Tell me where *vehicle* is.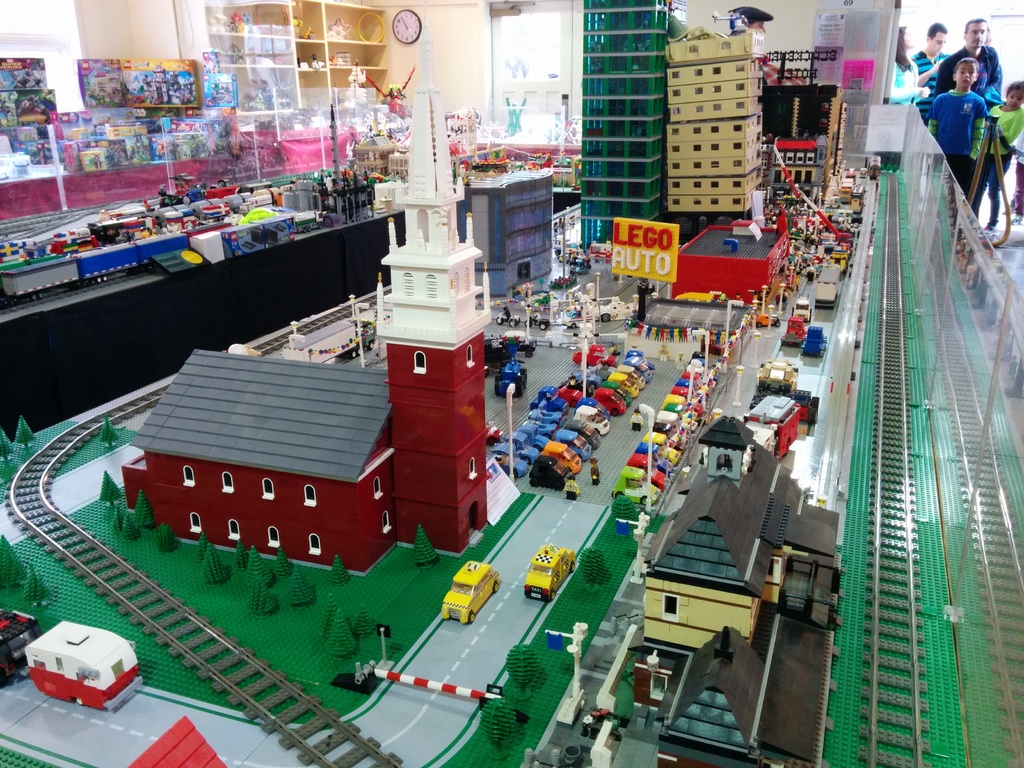
*vehicle* is at bbox(495, 355, 530, 399).
